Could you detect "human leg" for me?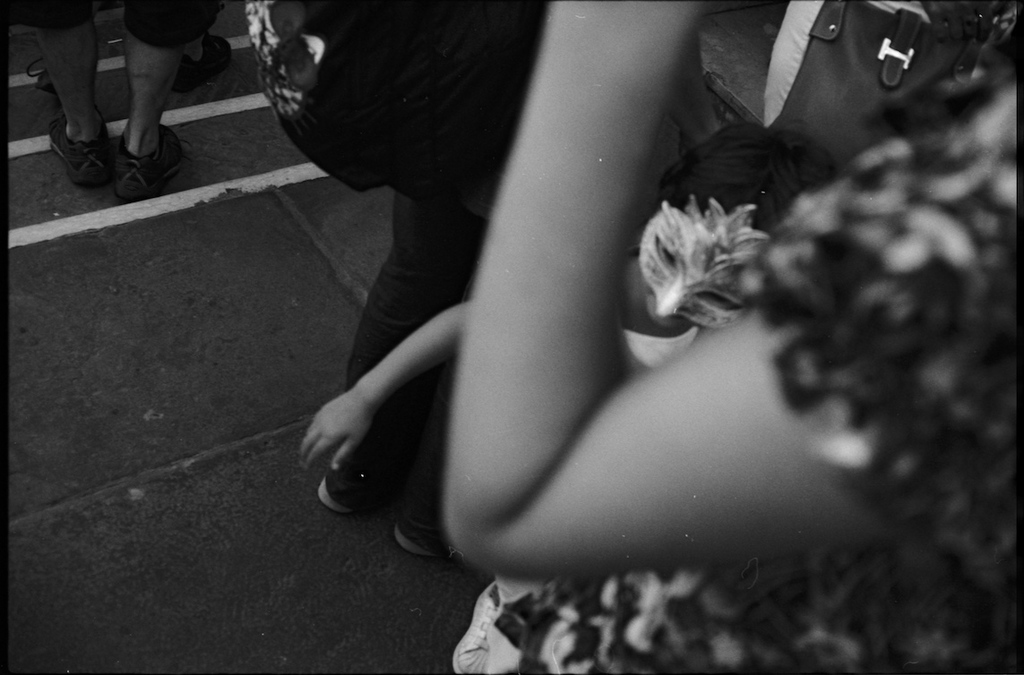
Detection result: l=324, t=177, r=479, b=520.
